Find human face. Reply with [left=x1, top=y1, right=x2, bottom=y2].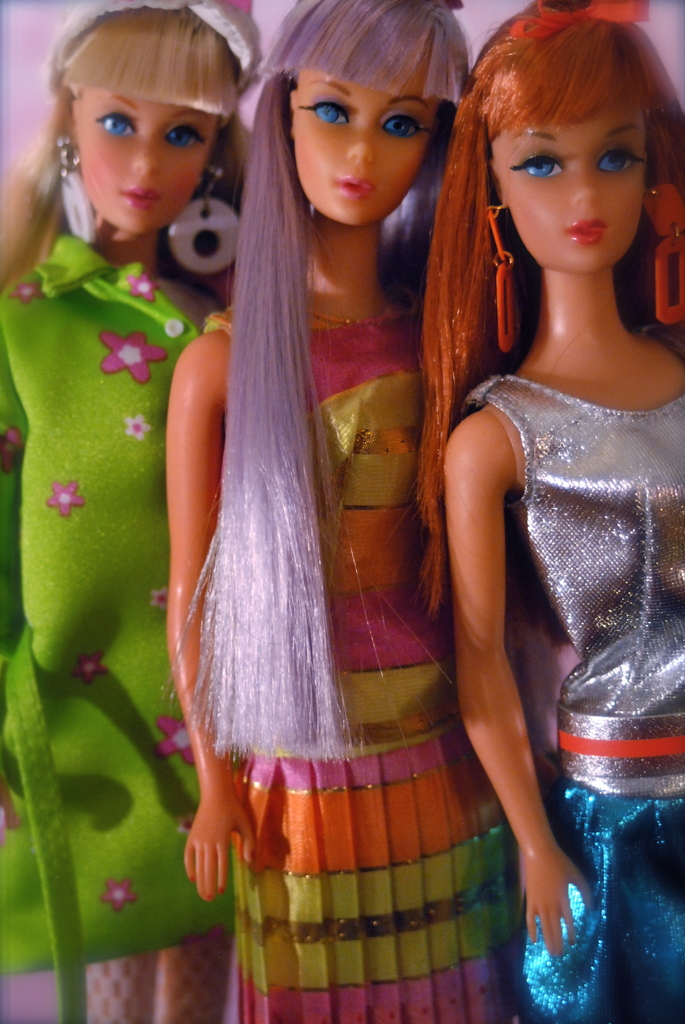
[left=72, top=81, right=217, bottom=232].
